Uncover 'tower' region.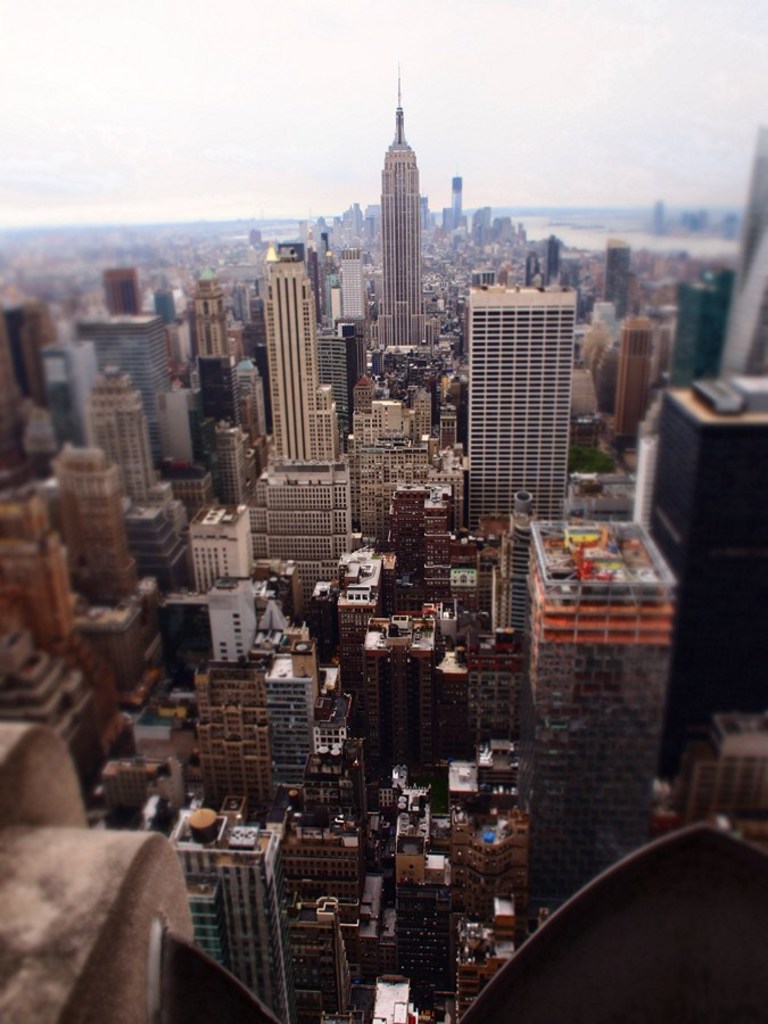
Uncovered: {"left": 259, "top": 236, "right": 352, "bottom": 464}.
